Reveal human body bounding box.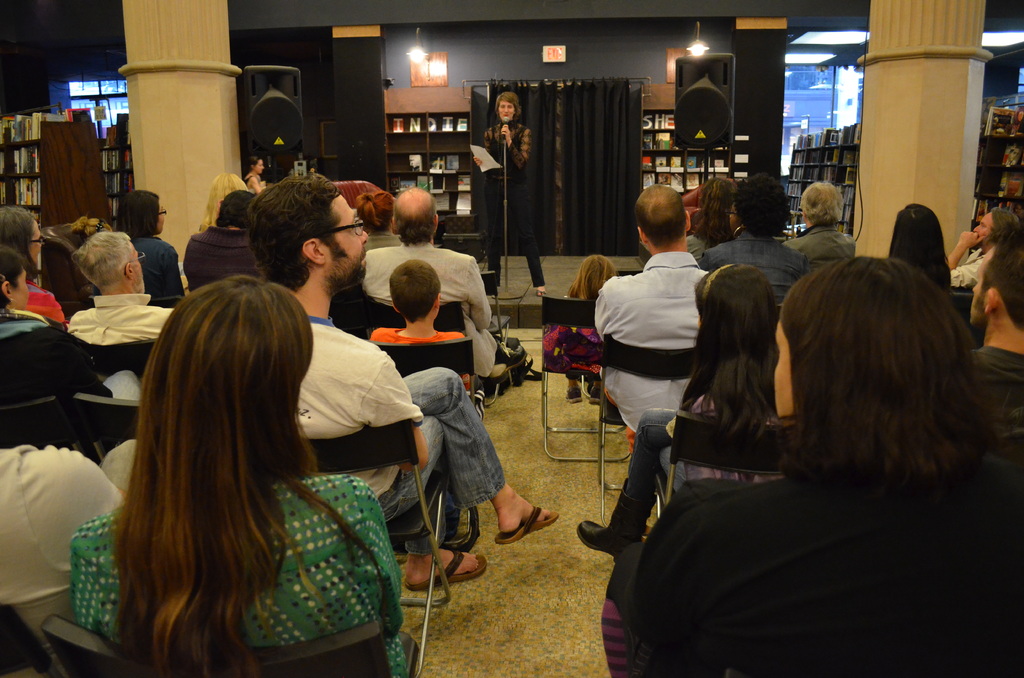
Revealed: region(888, 199, 950, 288).
